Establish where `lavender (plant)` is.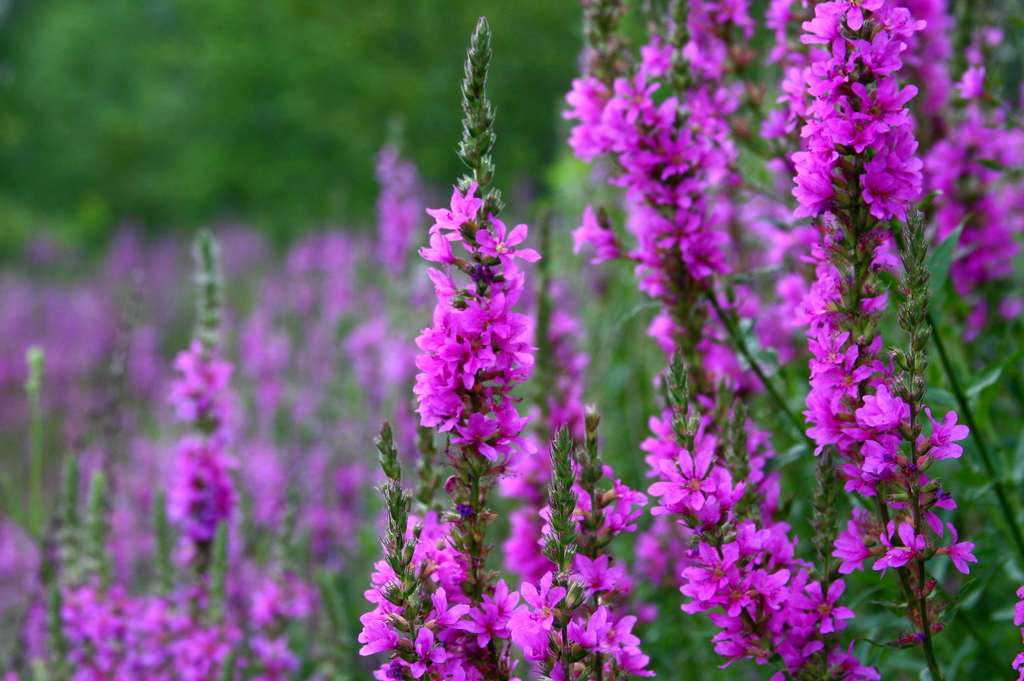
Established at (left=566, top=92, right=665, bottom=303).
